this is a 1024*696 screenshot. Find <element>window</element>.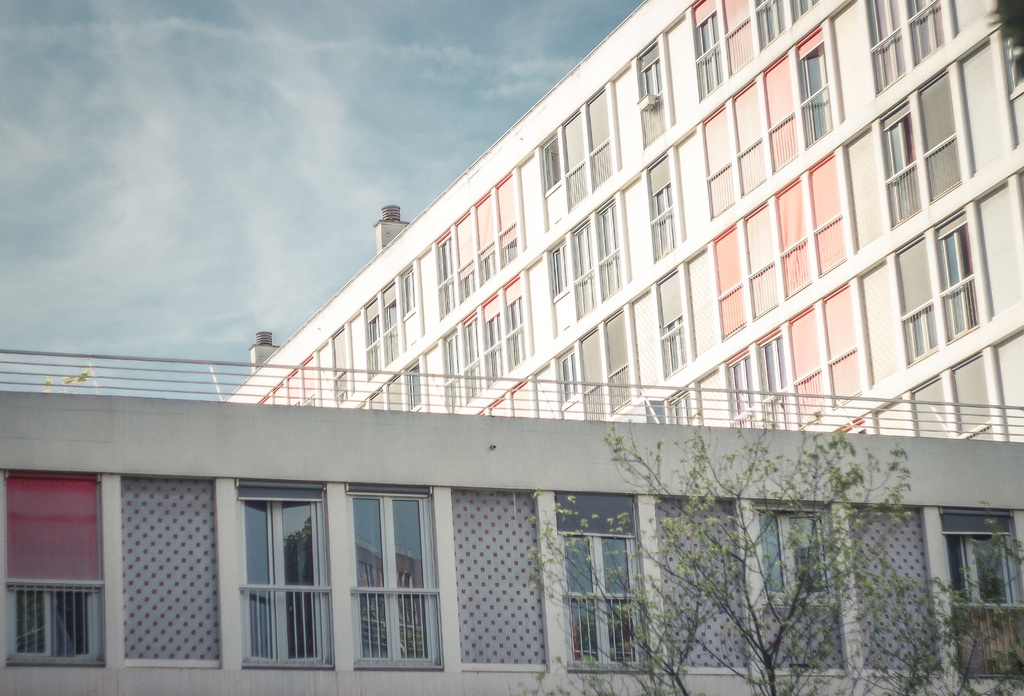
Bounding box: crop(668, 270, 690, 366).
